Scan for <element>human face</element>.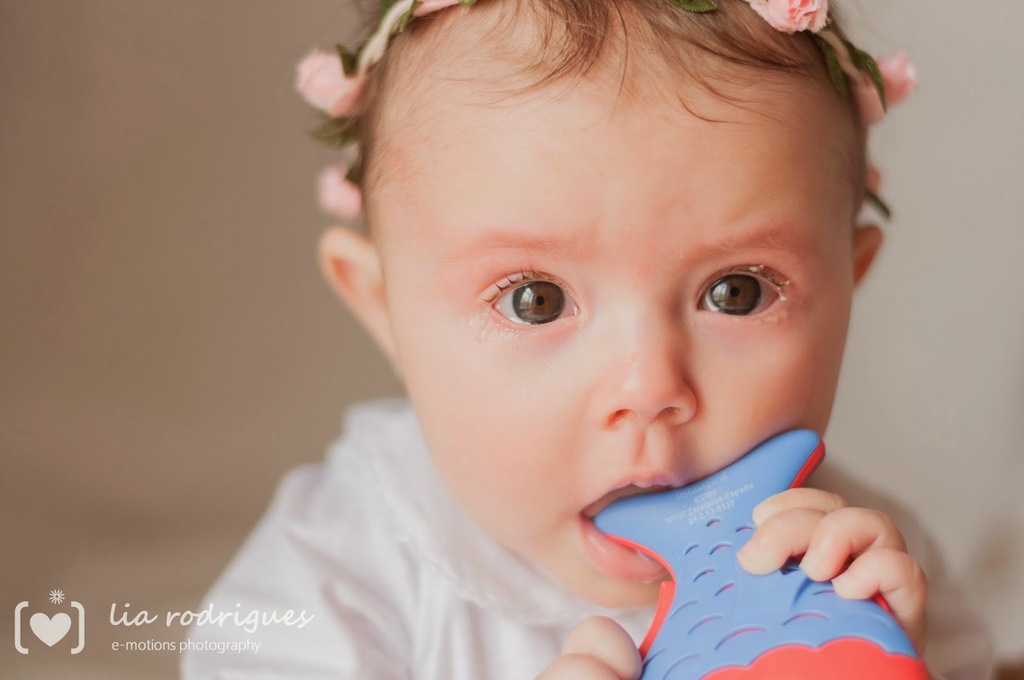
Scan result: 342:49:893:538.
